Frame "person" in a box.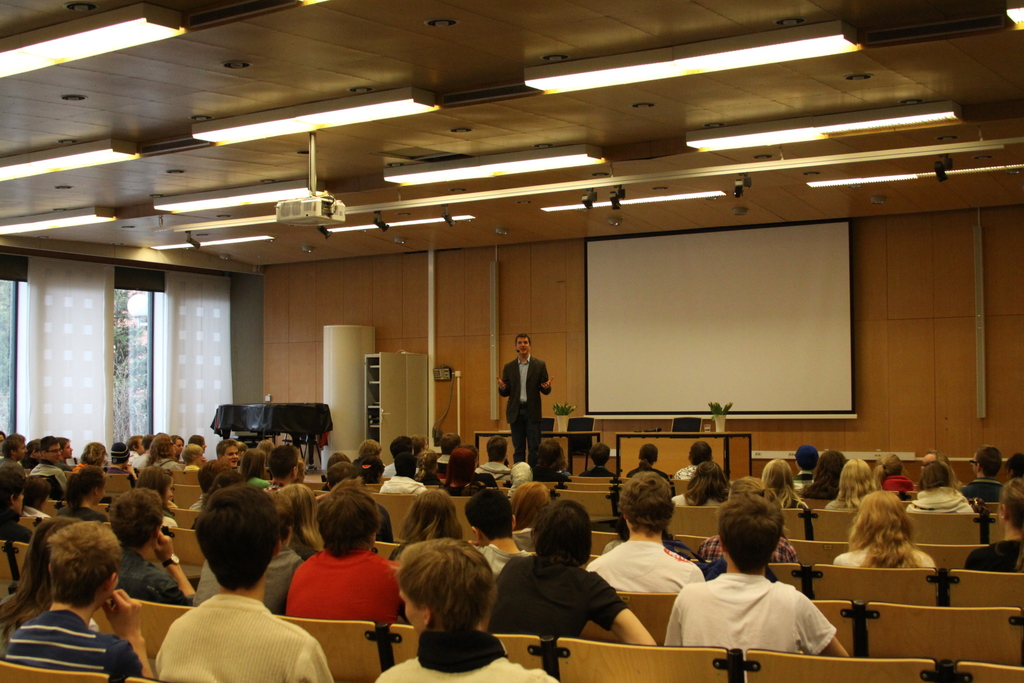
[left=0, top=511, right=101, bottom=655].
